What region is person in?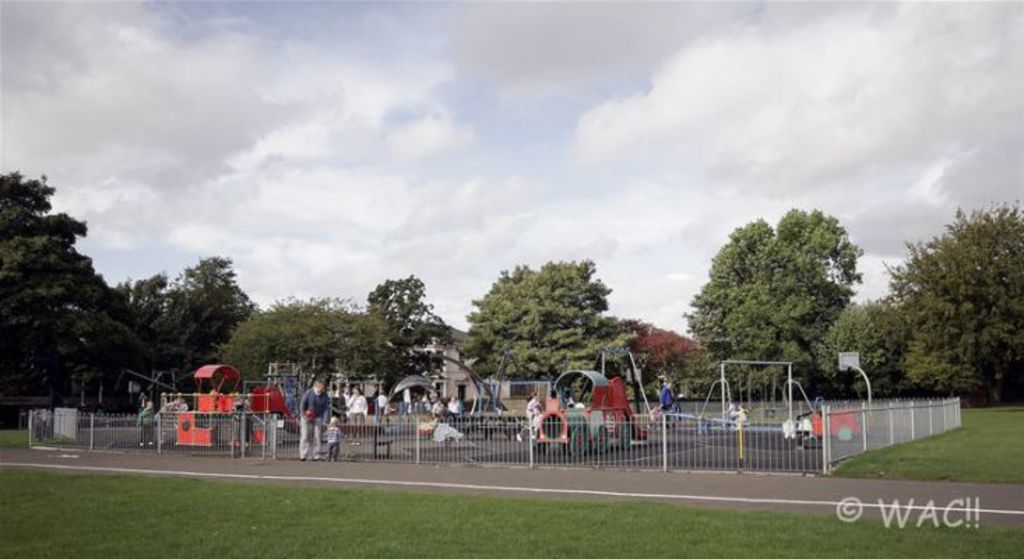
rect(517, 394, 539, 437).
